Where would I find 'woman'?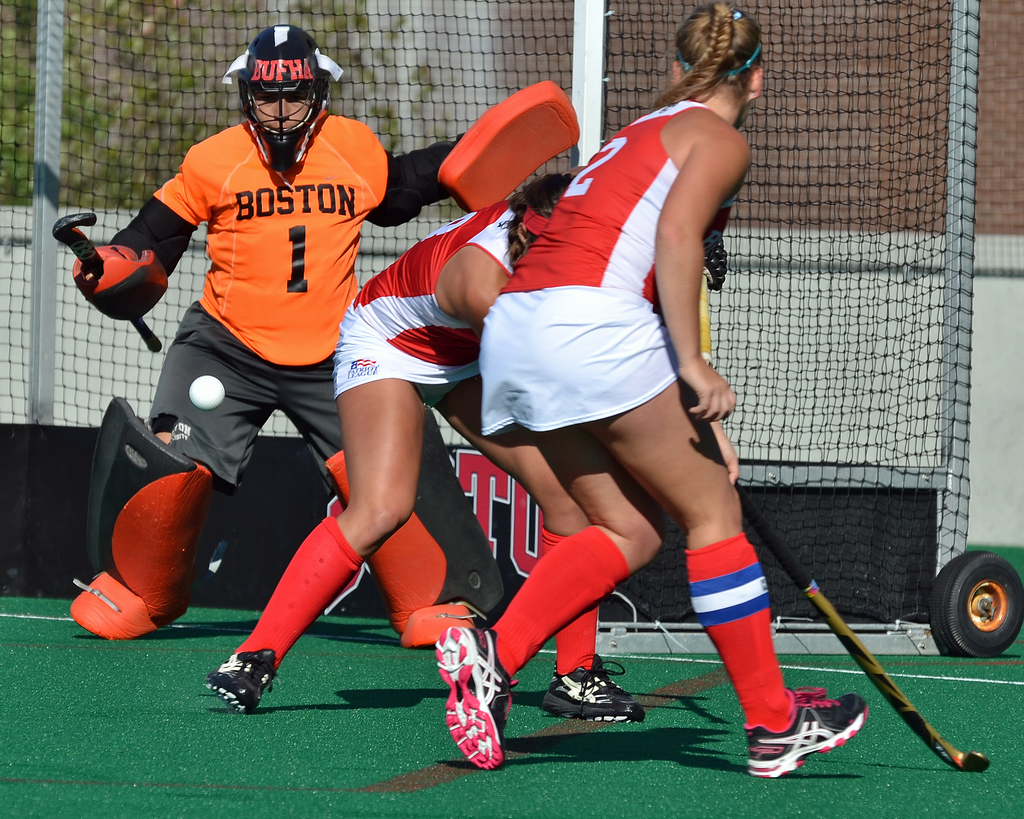
At [x1=209, y1=168, x2=741, y2=715].
